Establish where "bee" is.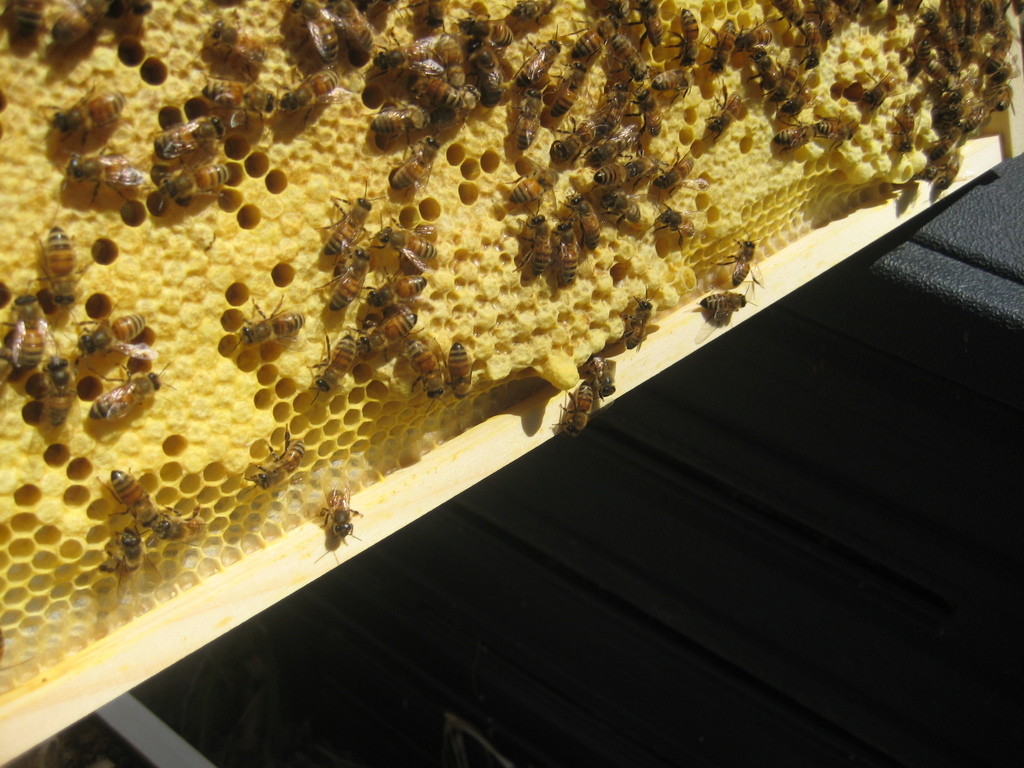
Established at BBox(471, 52, 507, 105).
